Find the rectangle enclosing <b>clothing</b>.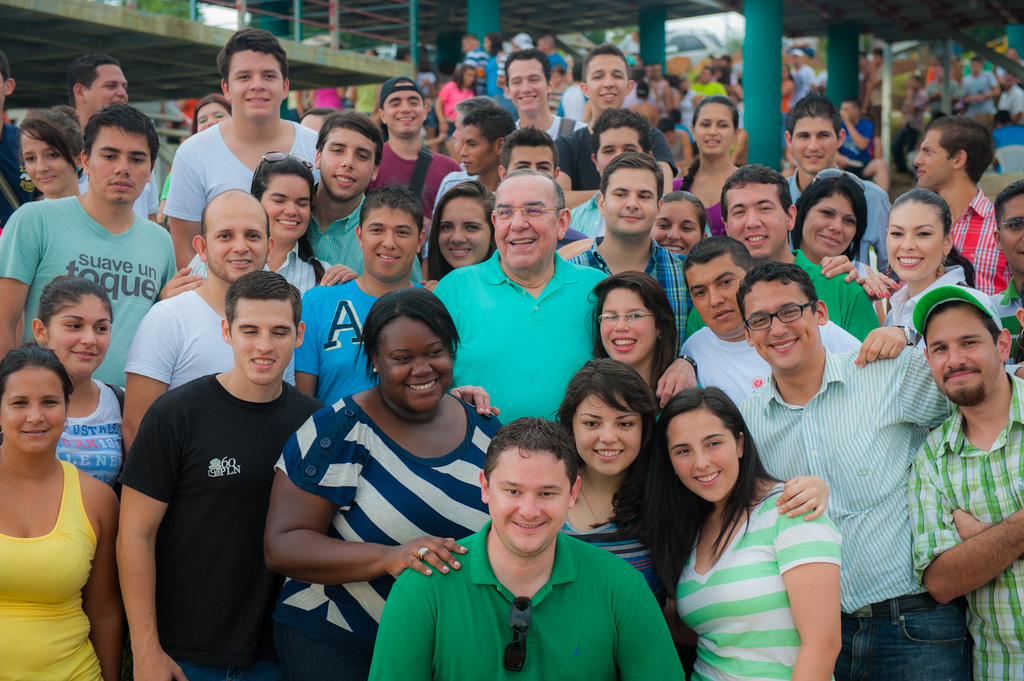
select_region(0, 190, 178, 392).
